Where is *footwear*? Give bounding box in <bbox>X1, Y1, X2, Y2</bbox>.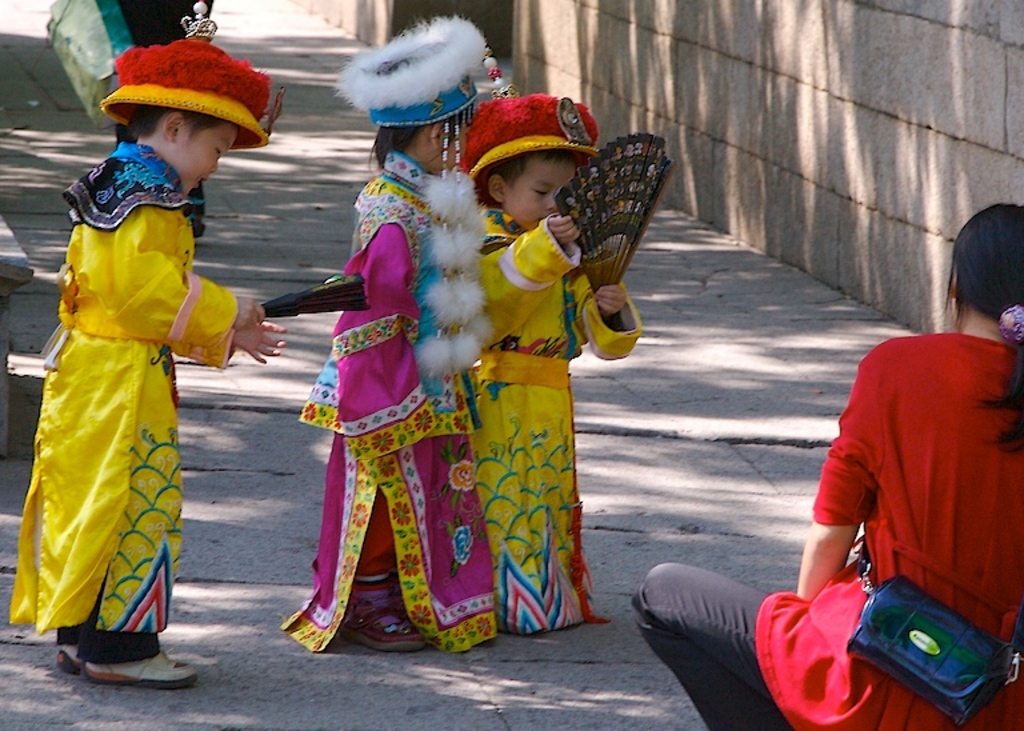
<bbox>184, 212, 205, 236</bbox>.
